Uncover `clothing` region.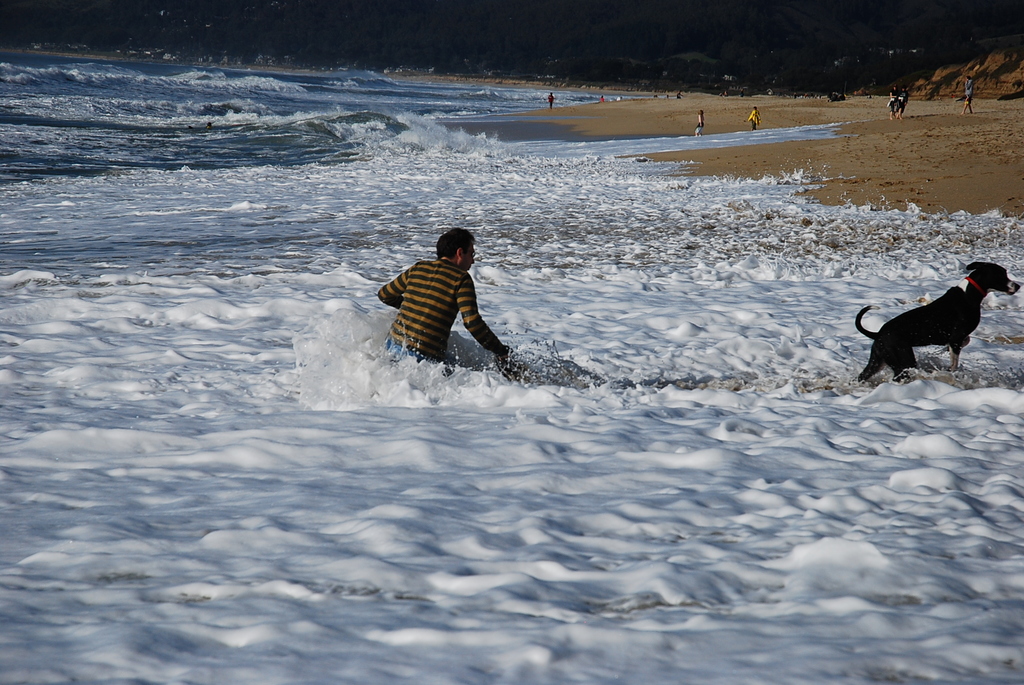
Uncovered: {"left": 390, "top": 235, "right": 499, "bottom": 352}.
